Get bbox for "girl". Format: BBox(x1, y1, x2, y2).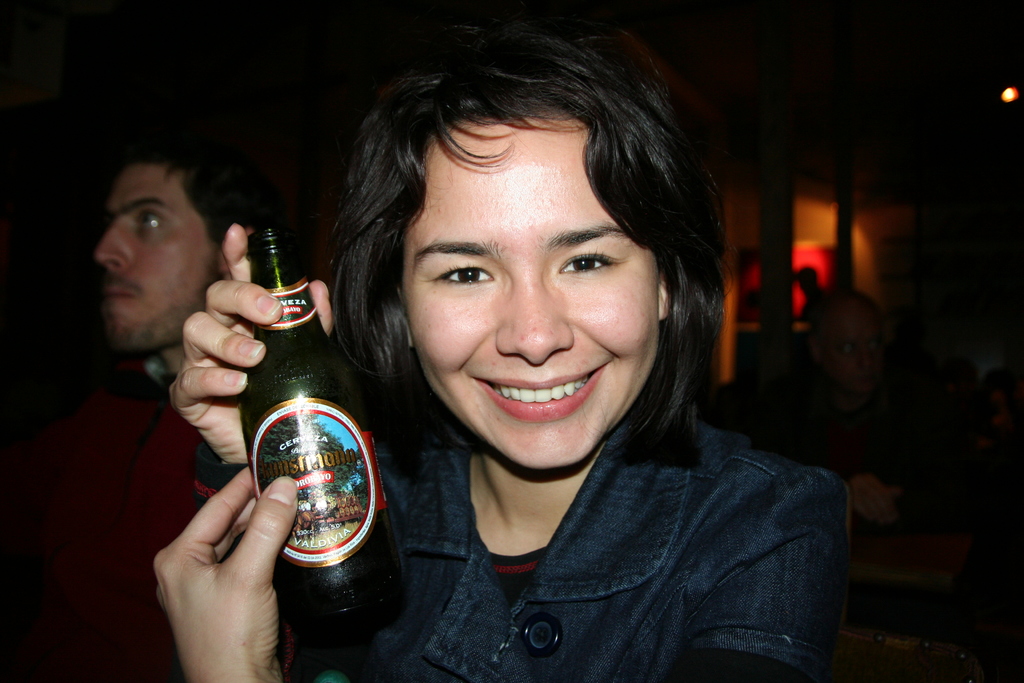
BBox(148, 23, 845, 682).
